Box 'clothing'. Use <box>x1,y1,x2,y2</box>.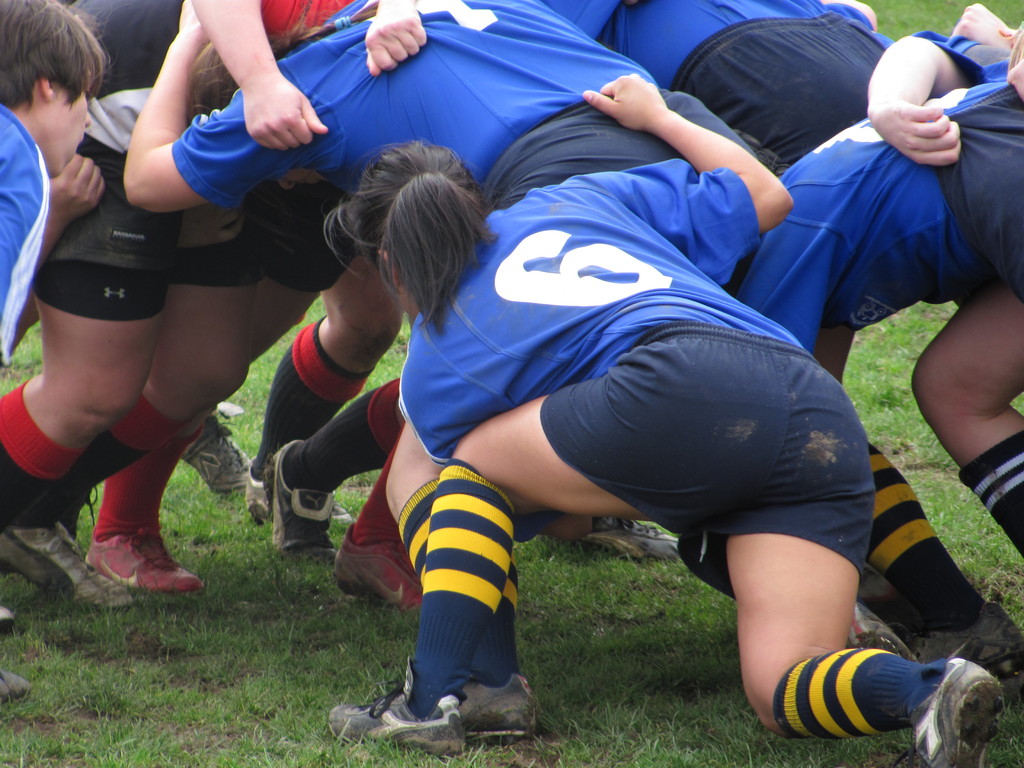
<box>668,17,913,173</box>.
